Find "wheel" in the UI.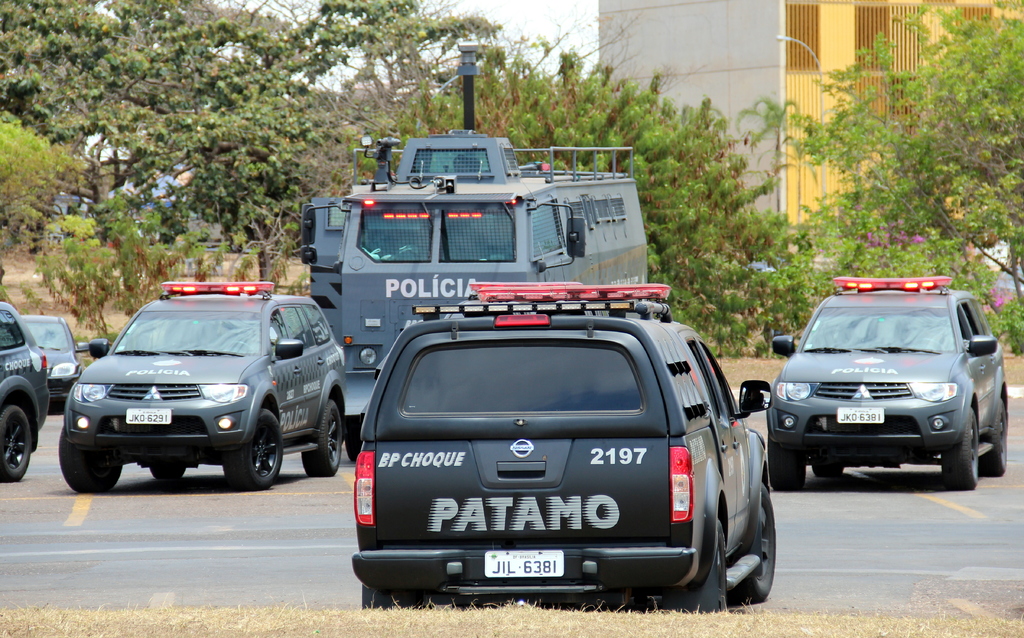
UI element at [223,406,289,495].
